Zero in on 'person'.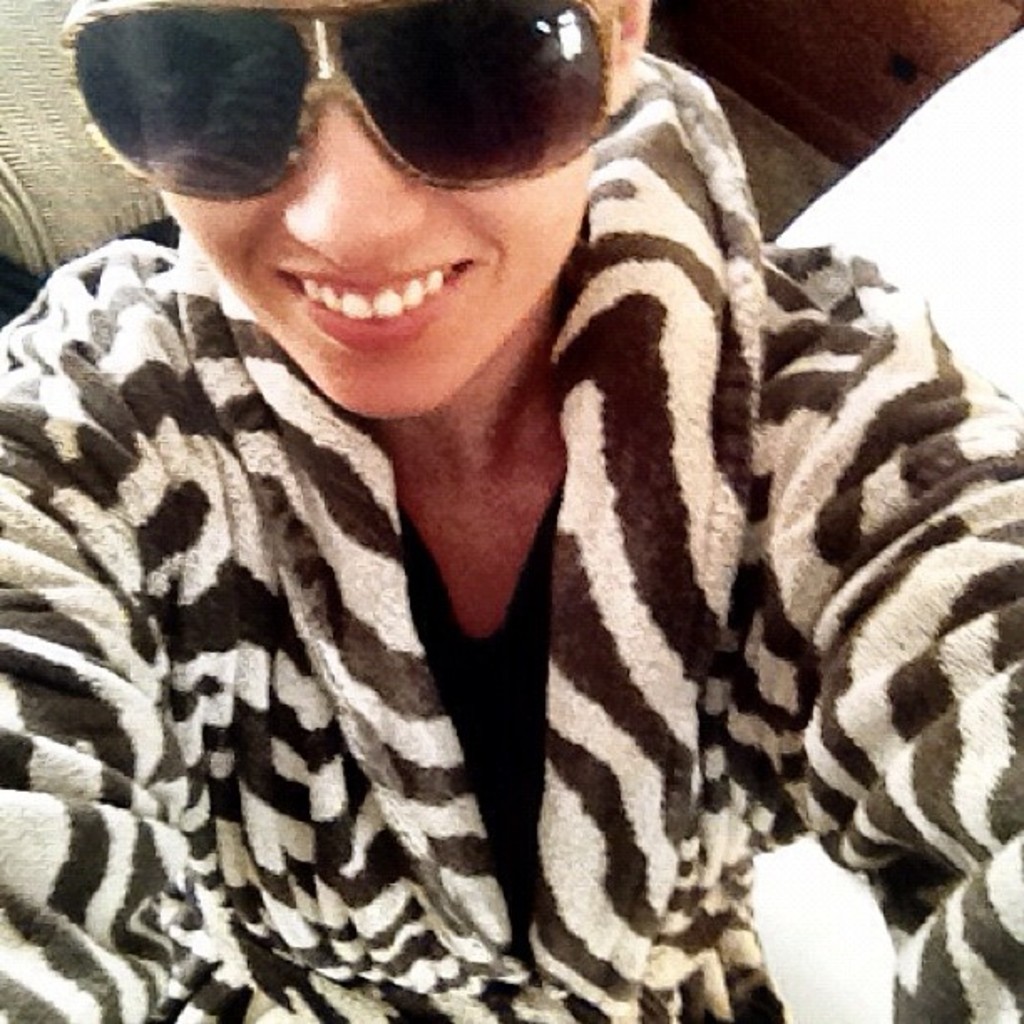
Zeroed in: [0,0,1022,1022].
